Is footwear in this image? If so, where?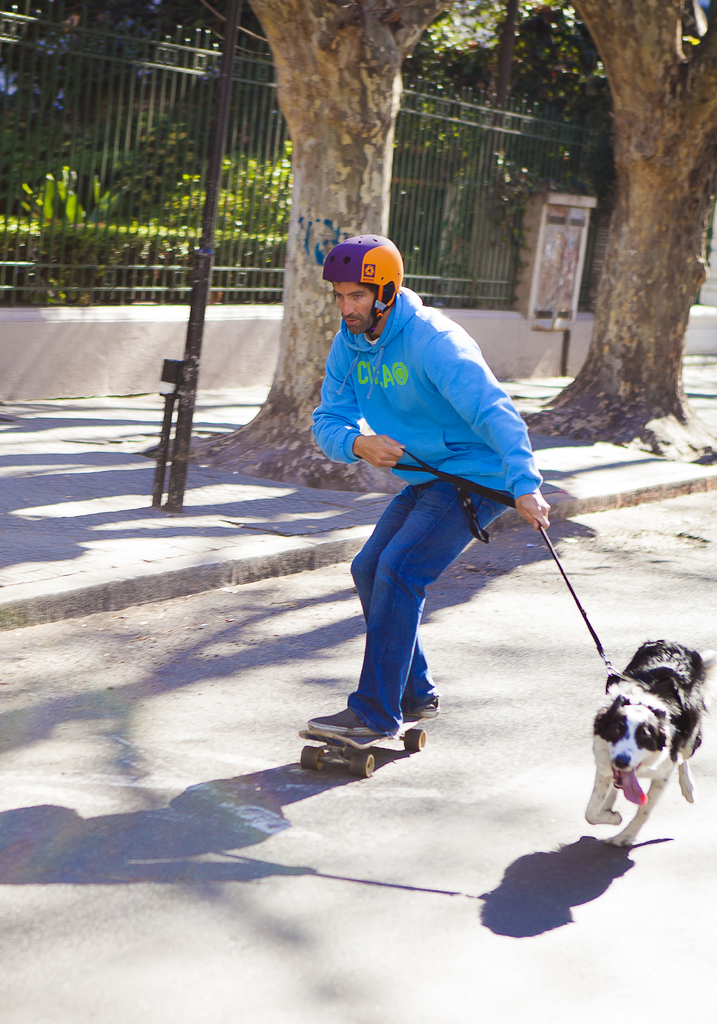
Yes, at select_region(299, 700, 450, 781).
